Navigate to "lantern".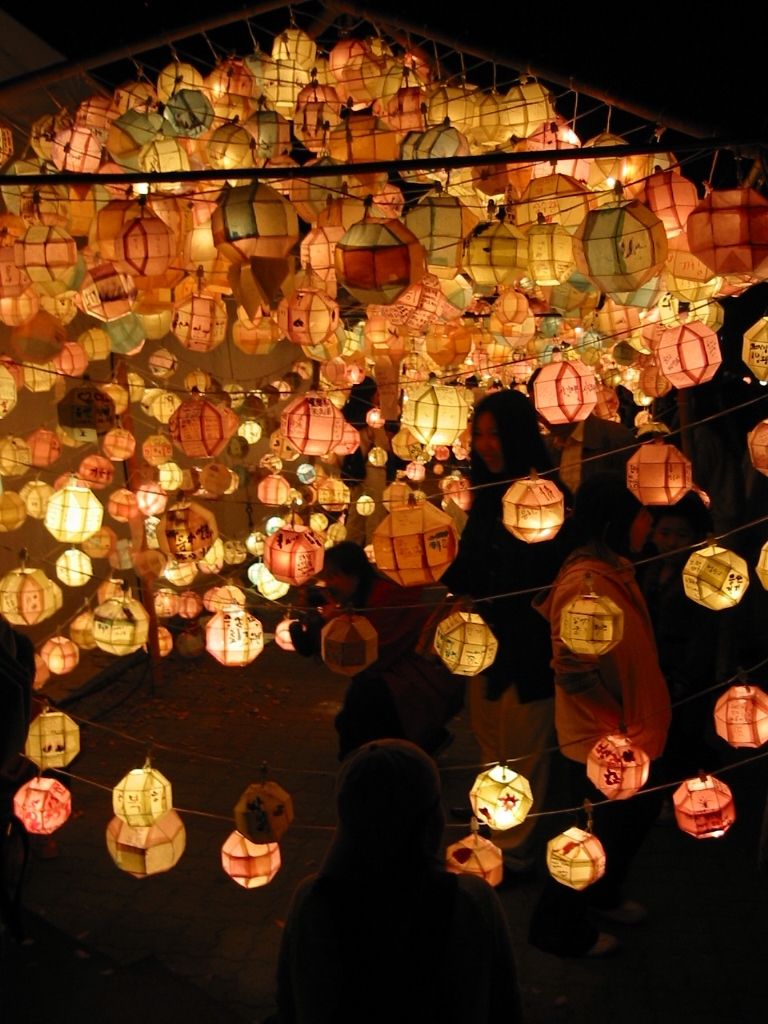
Navigation target: region(445, 831, 502, 886).
